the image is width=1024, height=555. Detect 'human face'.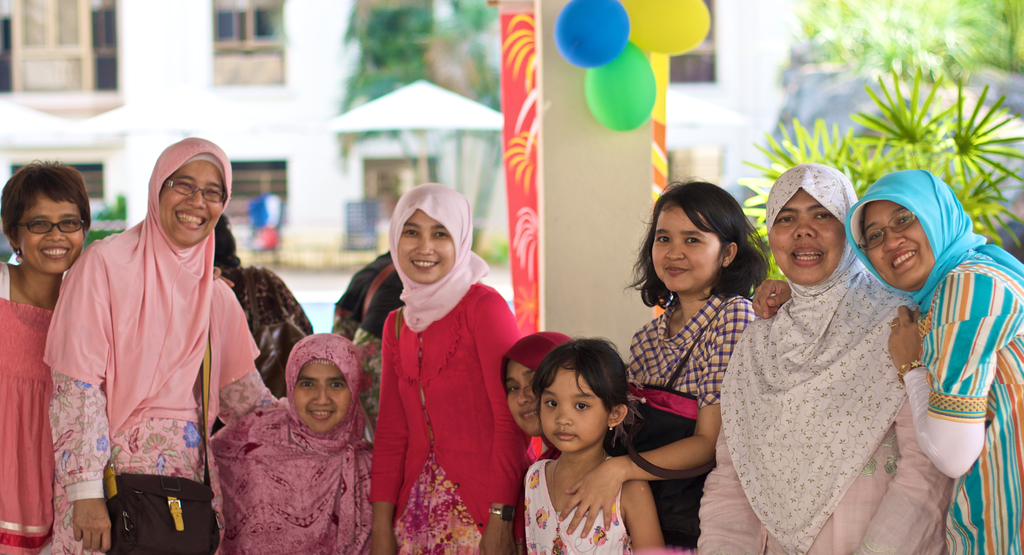
Detection: select_region(397, 211, 455, 282).
